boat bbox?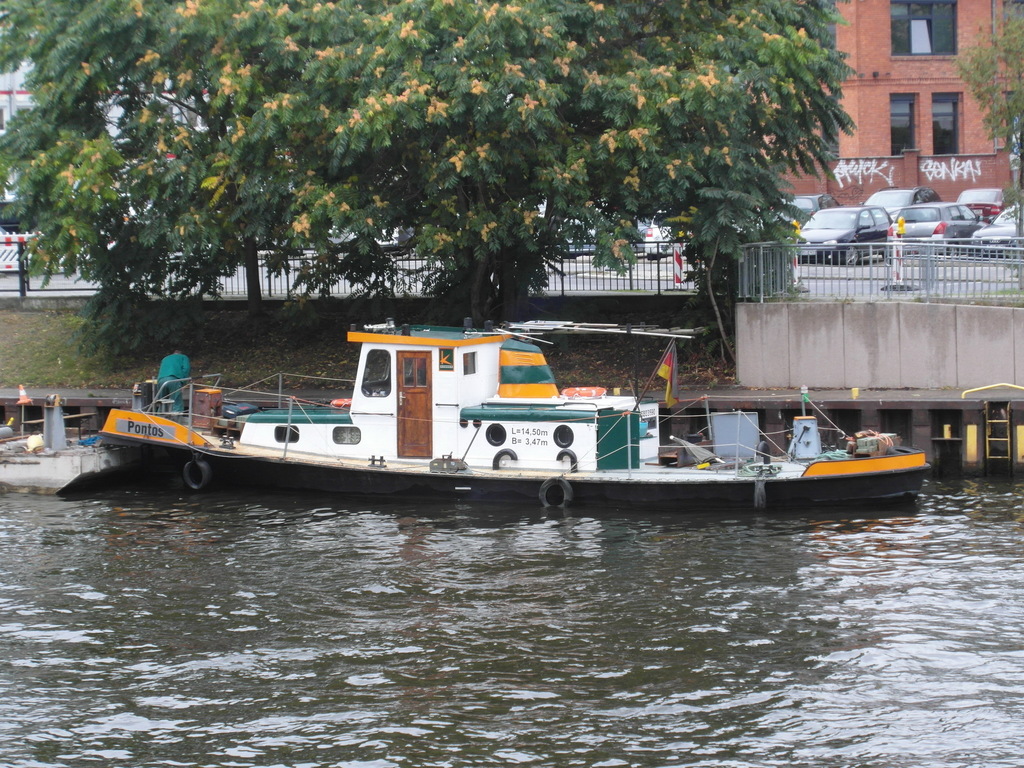
x1=101 y1=313 x2=925 y2=505
